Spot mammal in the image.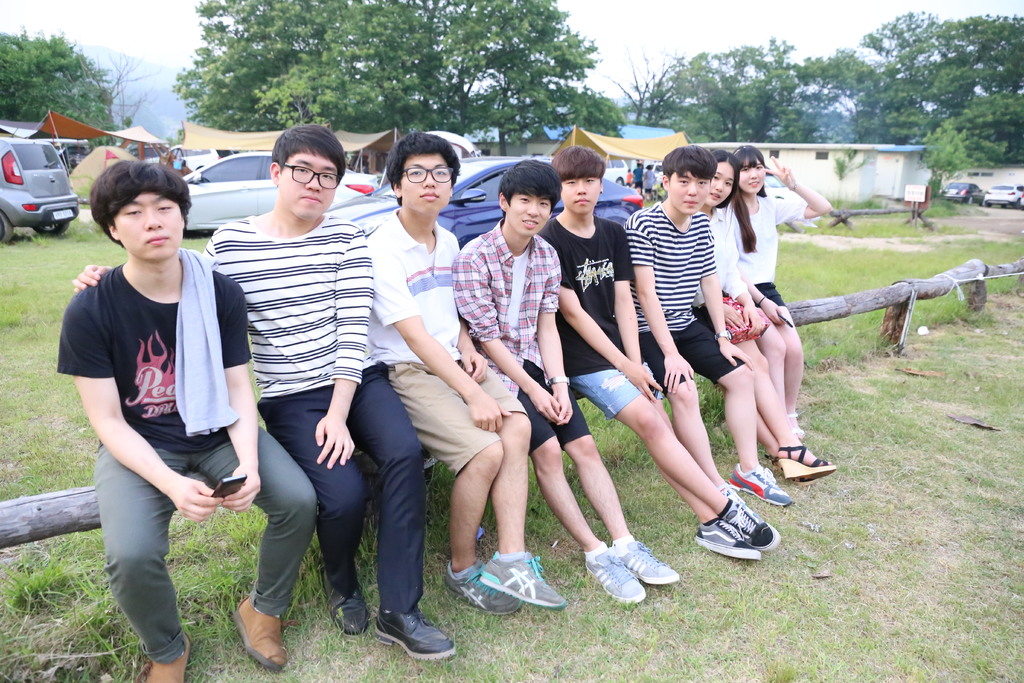
mammal found at region(625, 168, 630, 185).
